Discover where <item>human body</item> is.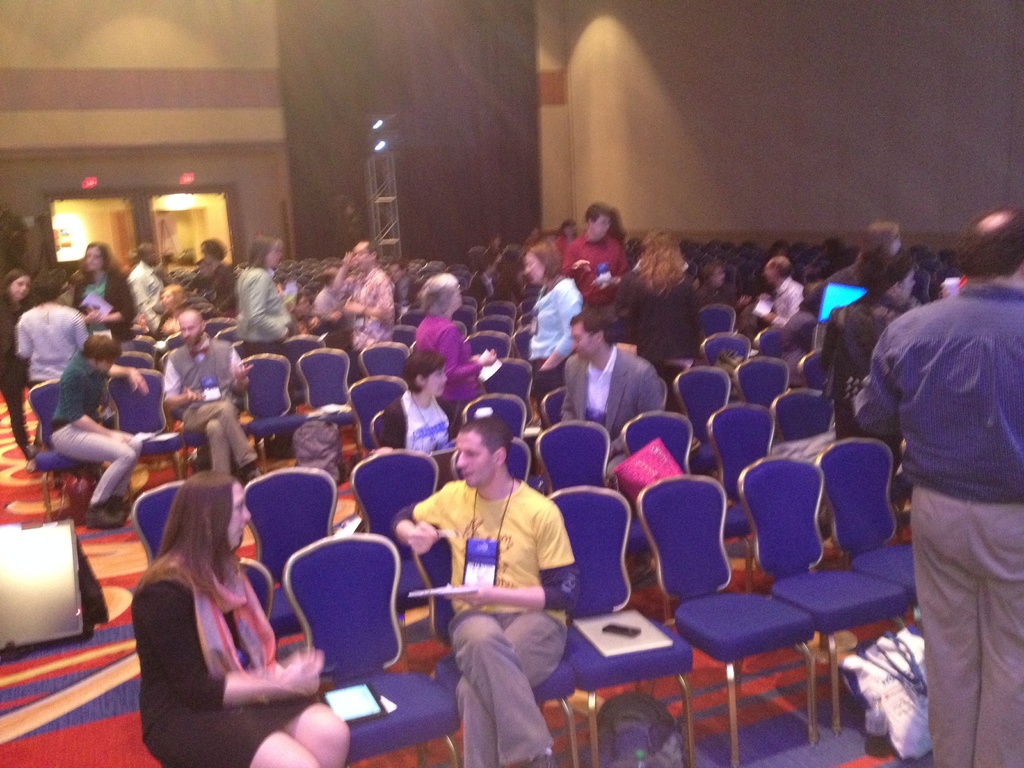
Discovered at {"left": 313, "top": 285, "right": 340, "bottom": 329}.
